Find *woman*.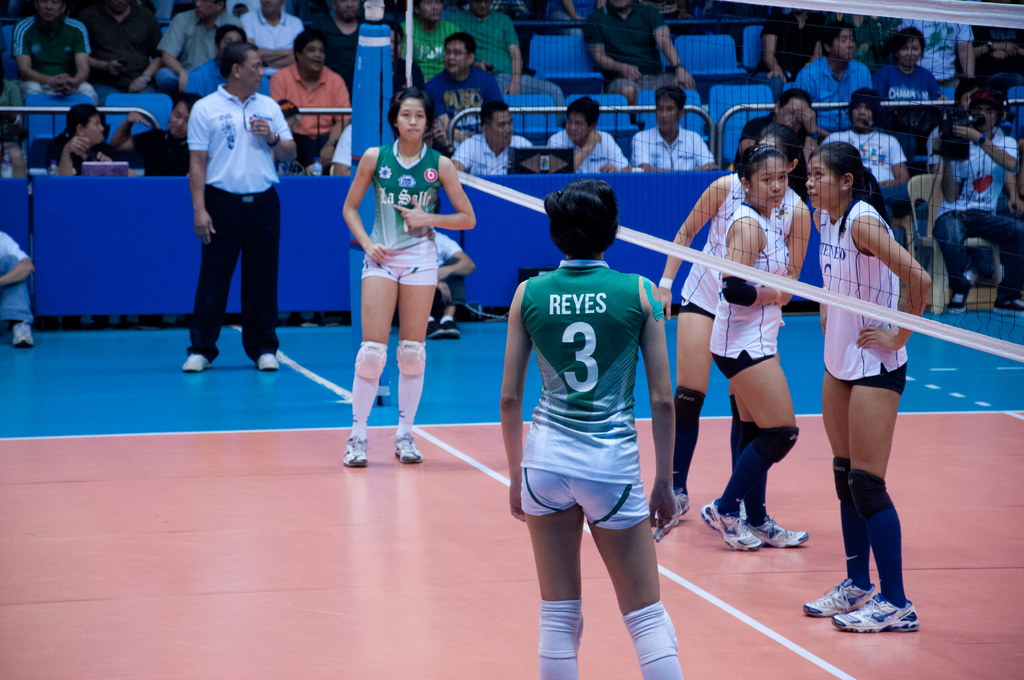
(x1=645, y1=119, x2=810, y2=528).
